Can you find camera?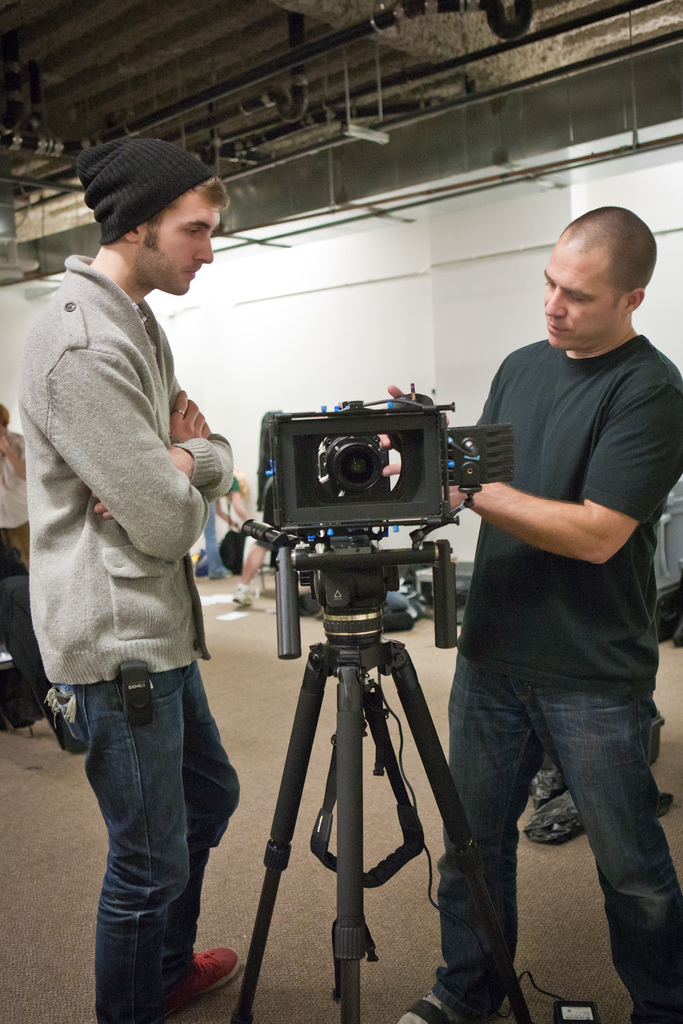
Yes, bounding box: [249,389,509,565].
